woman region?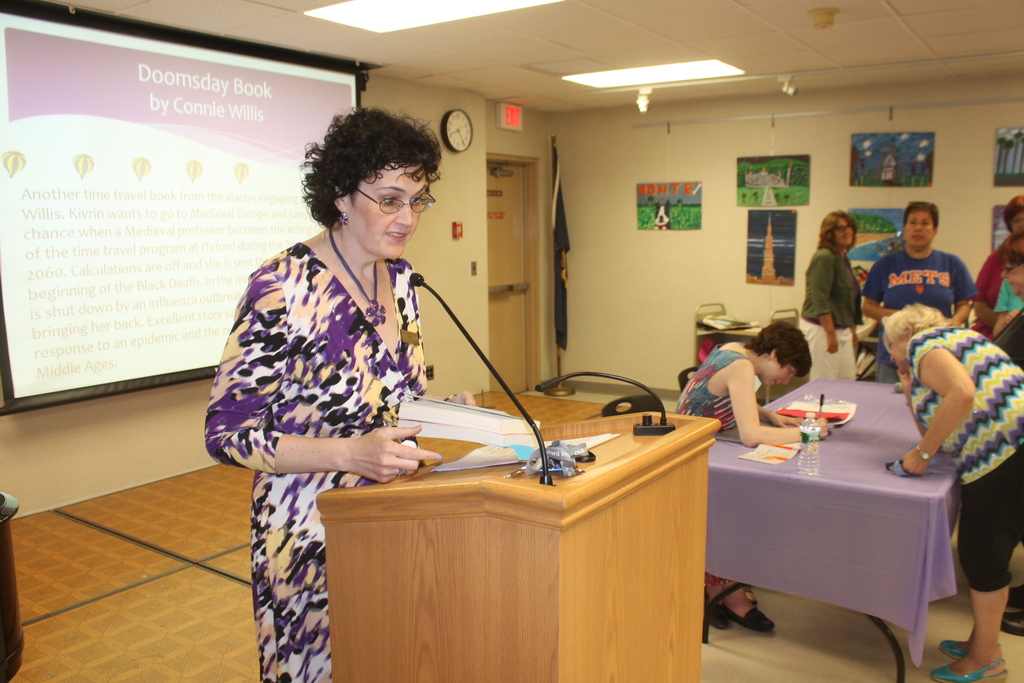
bbox(665, 312, 811, 625)
